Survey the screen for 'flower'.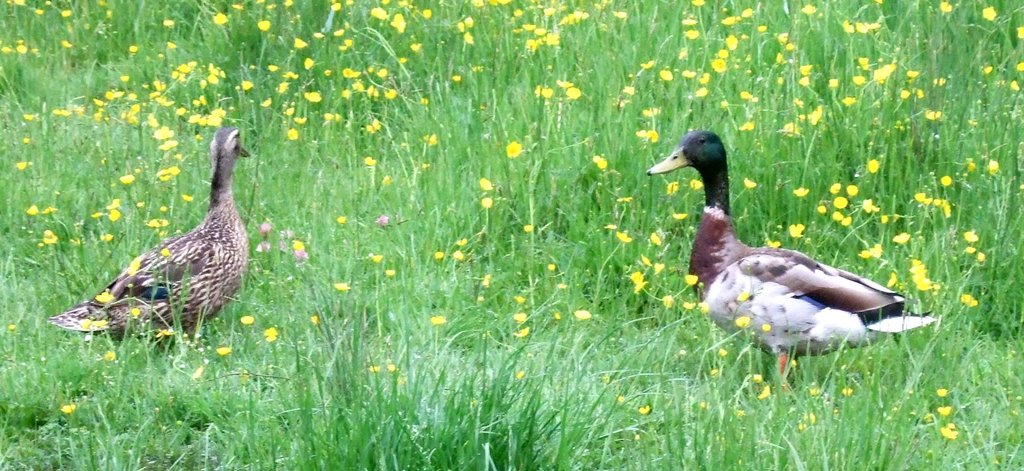
Survey found: x1=968, y1=245, x2=977, y2=255.
